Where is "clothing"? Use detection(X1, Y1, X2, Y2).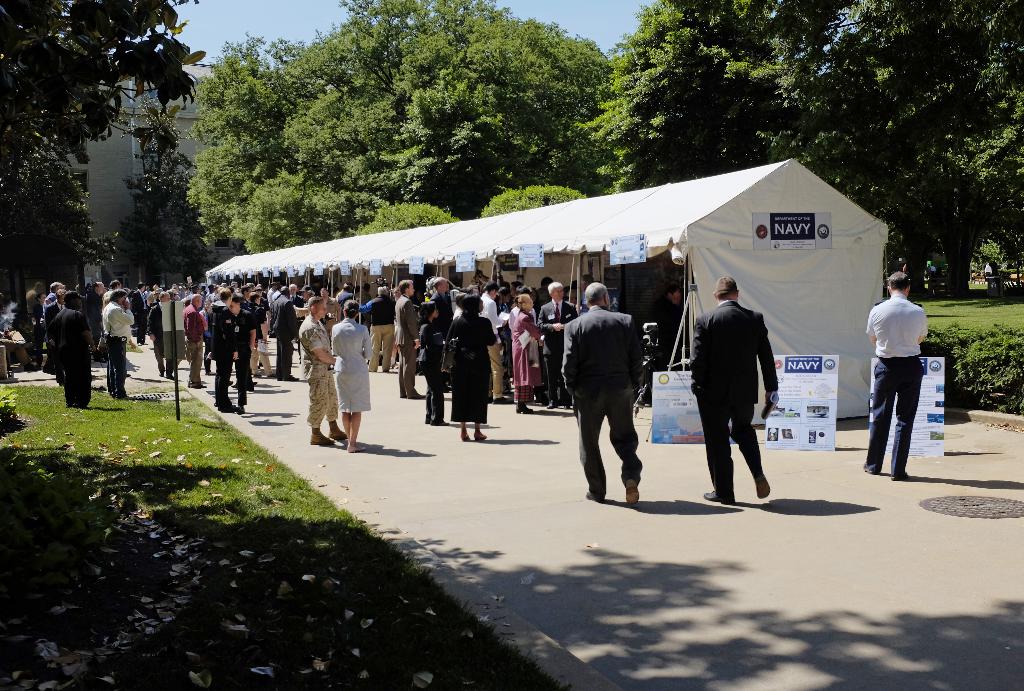
detection(330, 323, 375, 421).
